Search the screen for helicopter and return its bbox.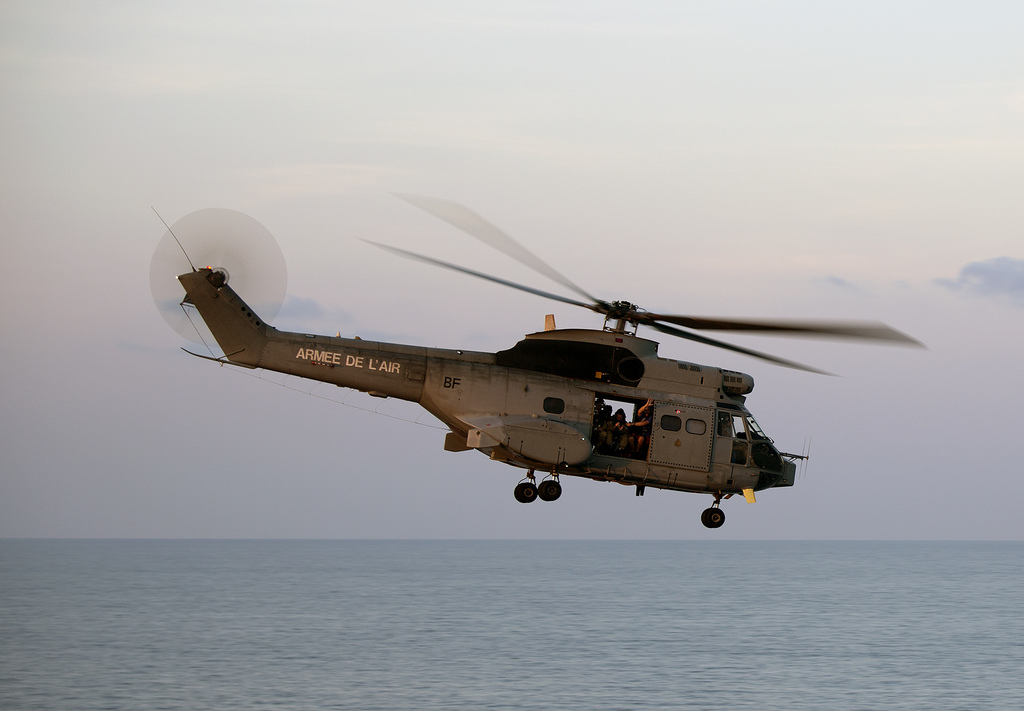
Found: x1=145 y1=193 x2=931 y2=531.
